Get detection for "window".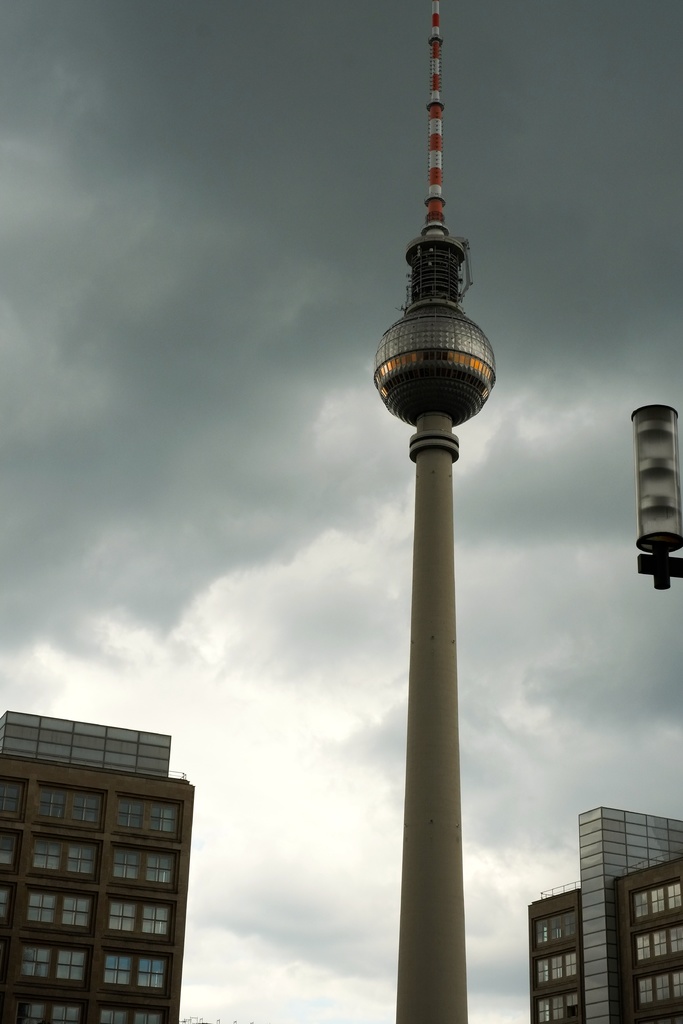
Detection: l=134, t=957, r=169, b=993.
